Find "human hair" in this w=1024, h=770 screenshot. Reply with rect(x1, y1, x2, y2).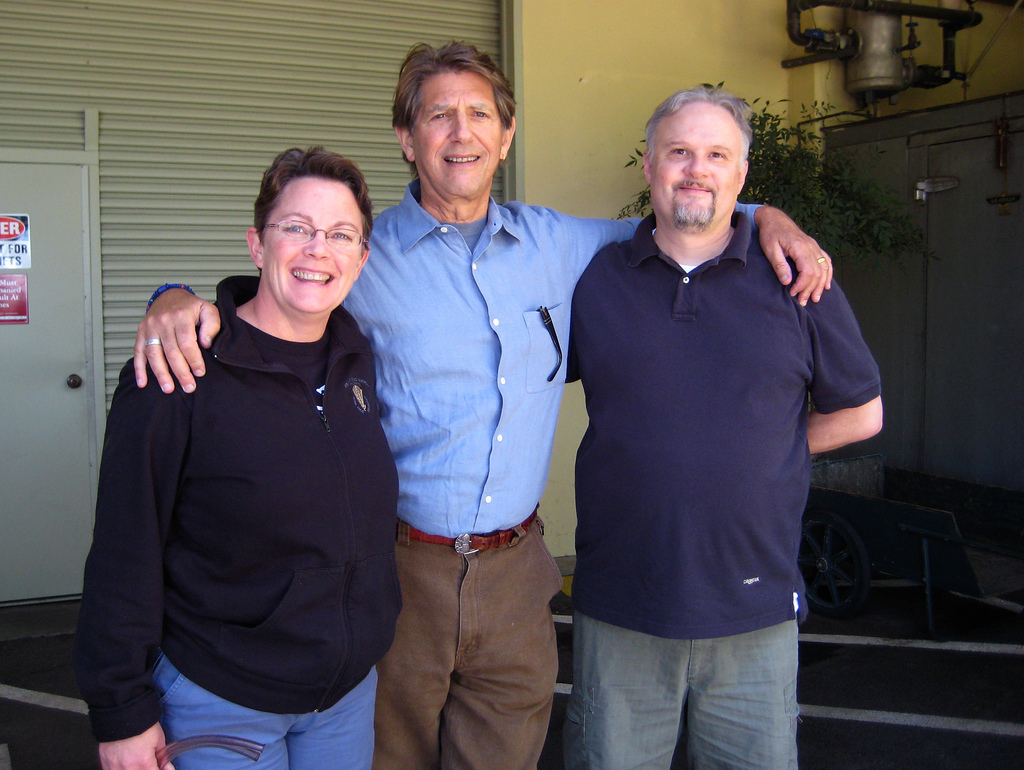
rect(391, 42, 508, 162).
